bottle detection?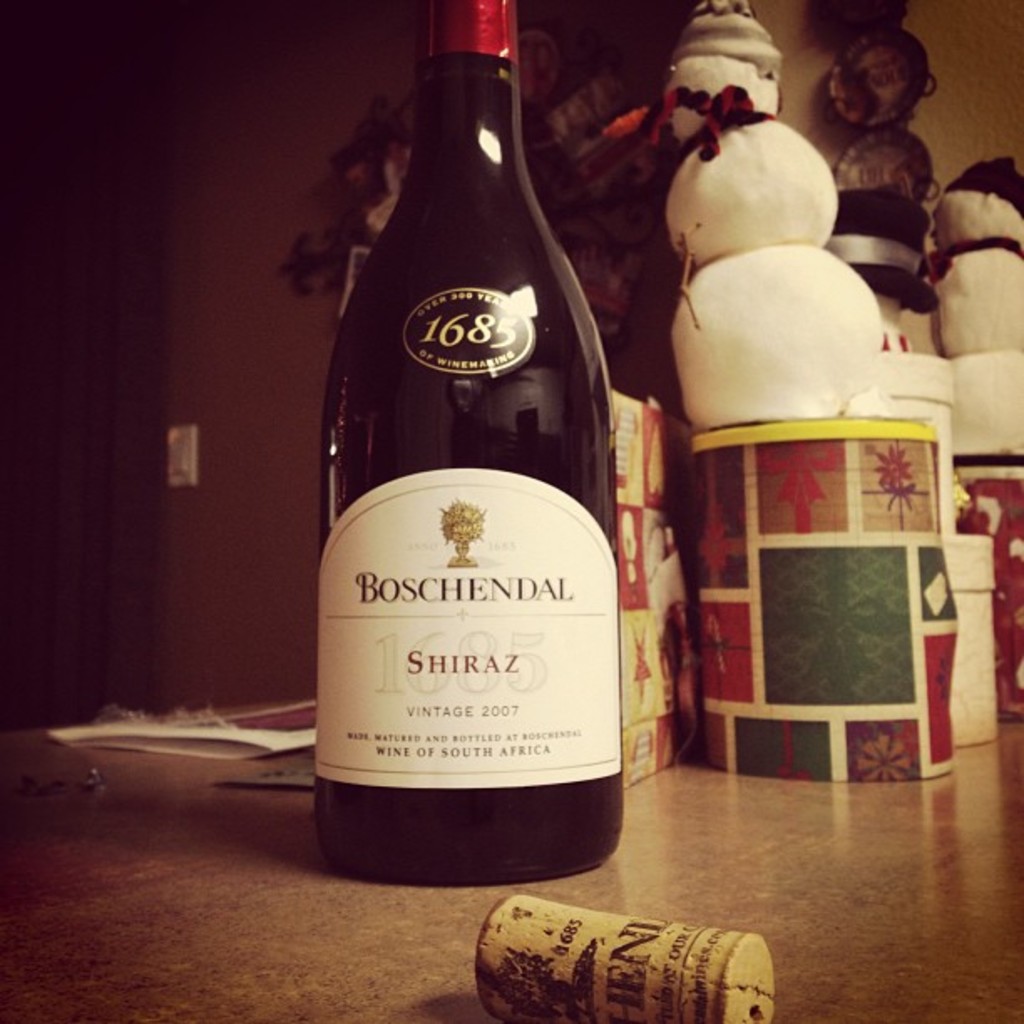
left=306, top=0, right=622, bottom=885
